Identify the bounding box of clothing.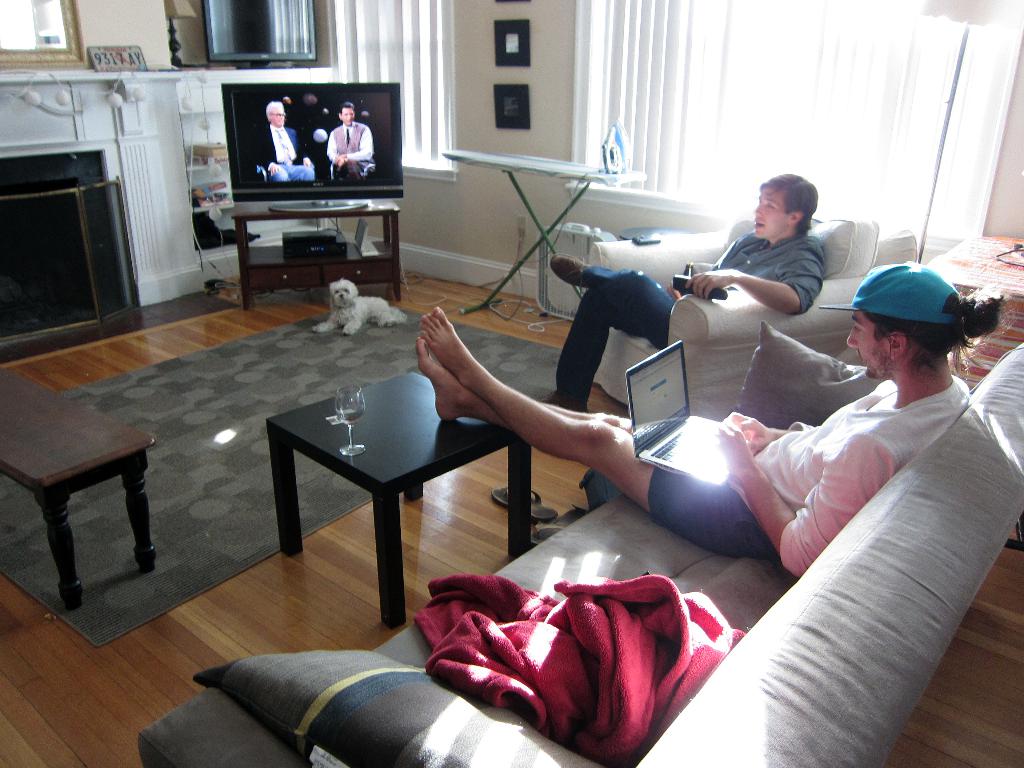
bbox=(326, 122, 376, 182).
